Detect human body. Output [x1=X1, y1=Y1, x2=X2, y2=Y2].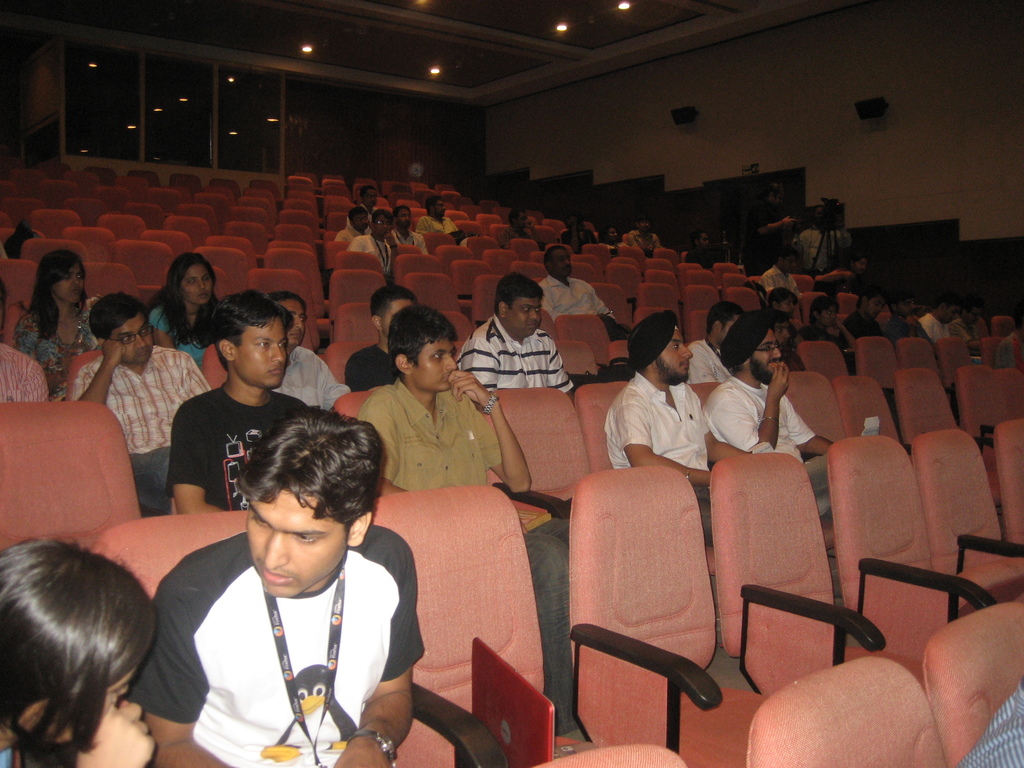
[x1=392, y1=204, x2=429, y2=252].
